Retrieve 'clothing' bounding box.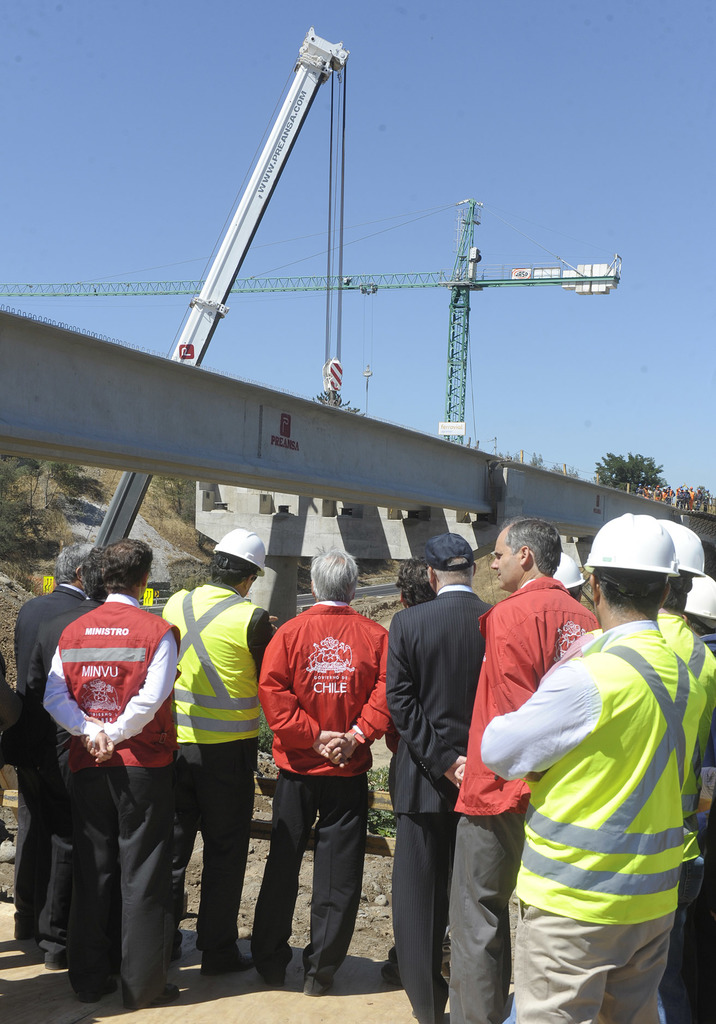
Bounding box: Rect(654, 607, 715, 1021).
